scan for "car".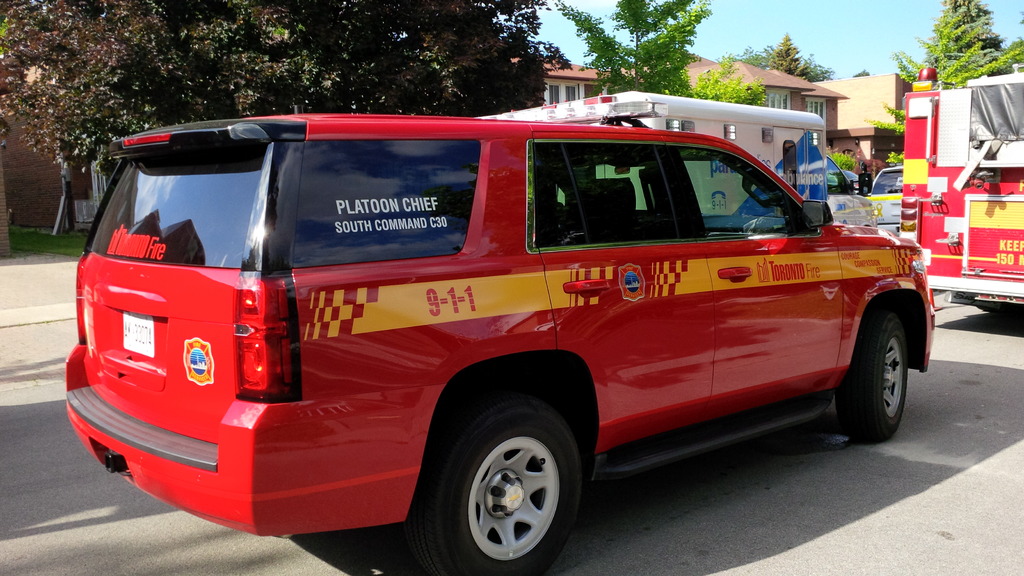
Scan result: (x1=867, y1=163, x2=902, y2=231).
